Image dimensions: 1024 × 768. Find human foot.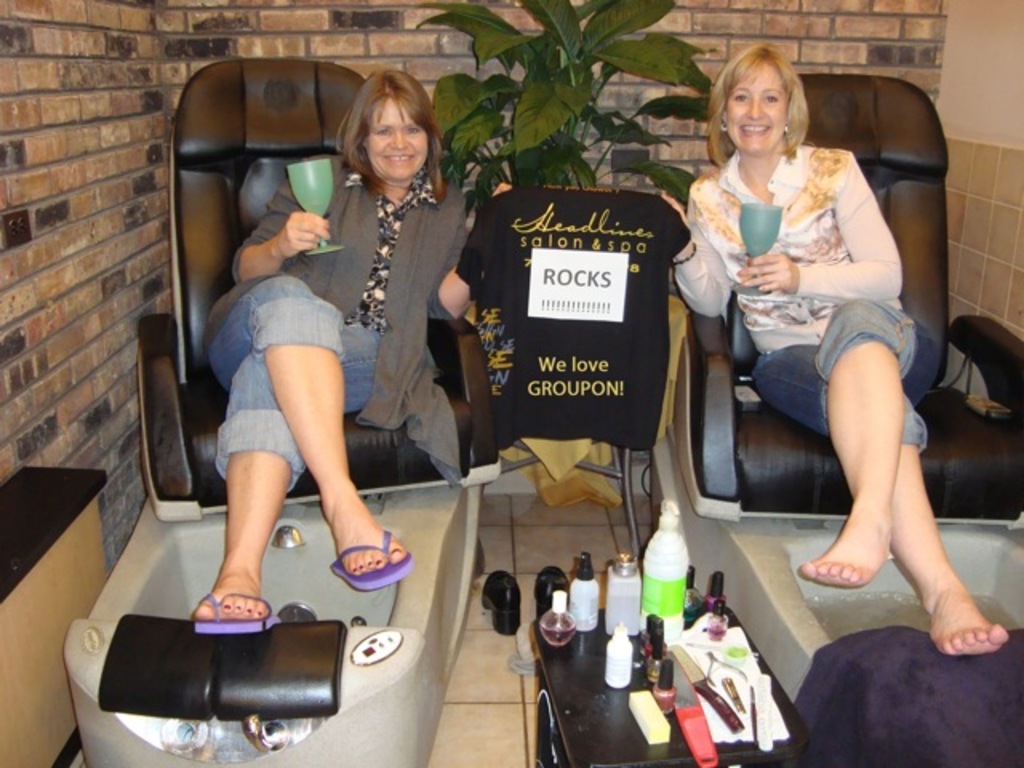
x1=790, y1=509, x2=894, y2=594.
